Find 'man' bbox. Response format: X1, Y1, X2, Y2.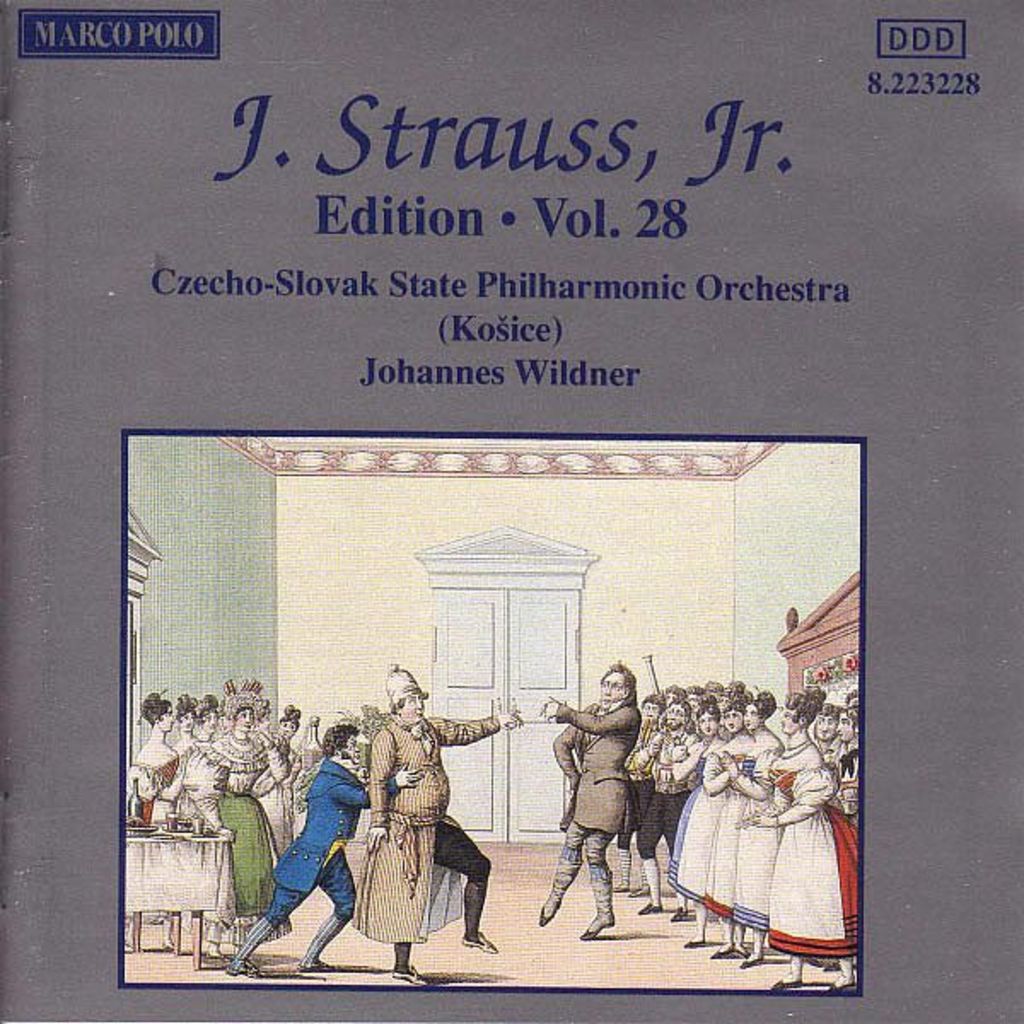
217, 712, 422, 978.
